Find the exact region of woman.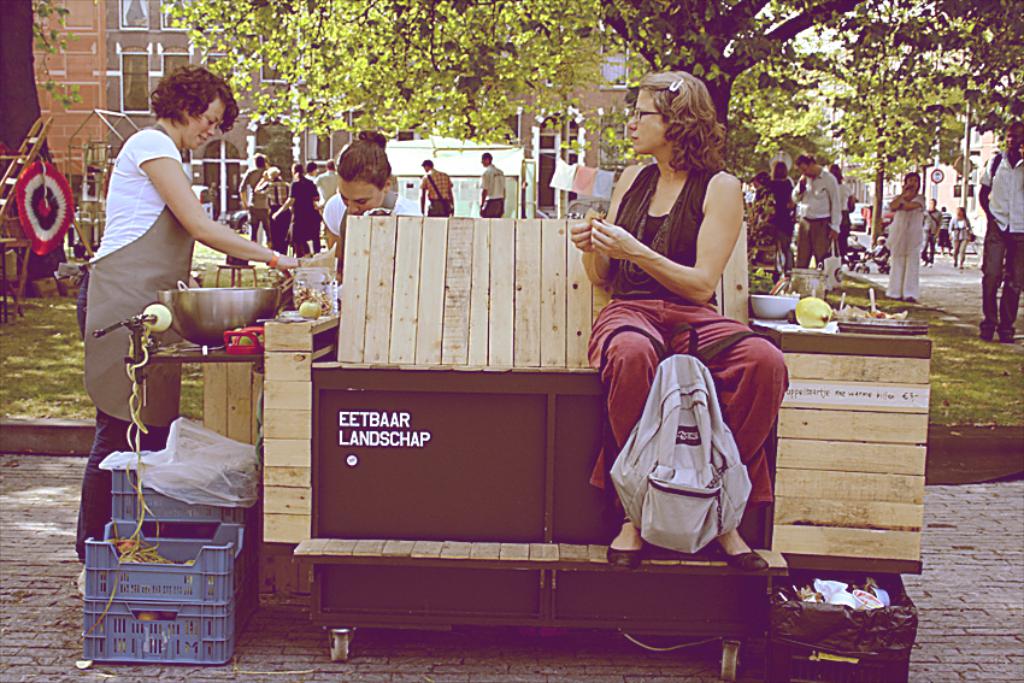
Exact region: 319/130/431/283.
